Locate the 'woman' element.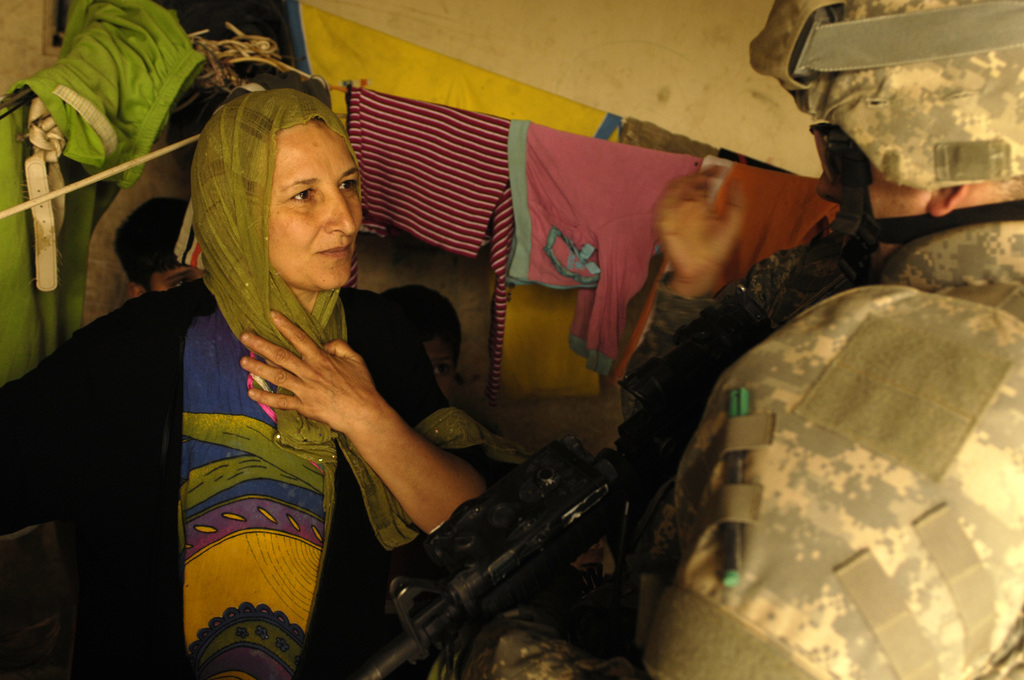
Element bbox: pyautogui.locateOnScreen(91, 46, 532, 679).
